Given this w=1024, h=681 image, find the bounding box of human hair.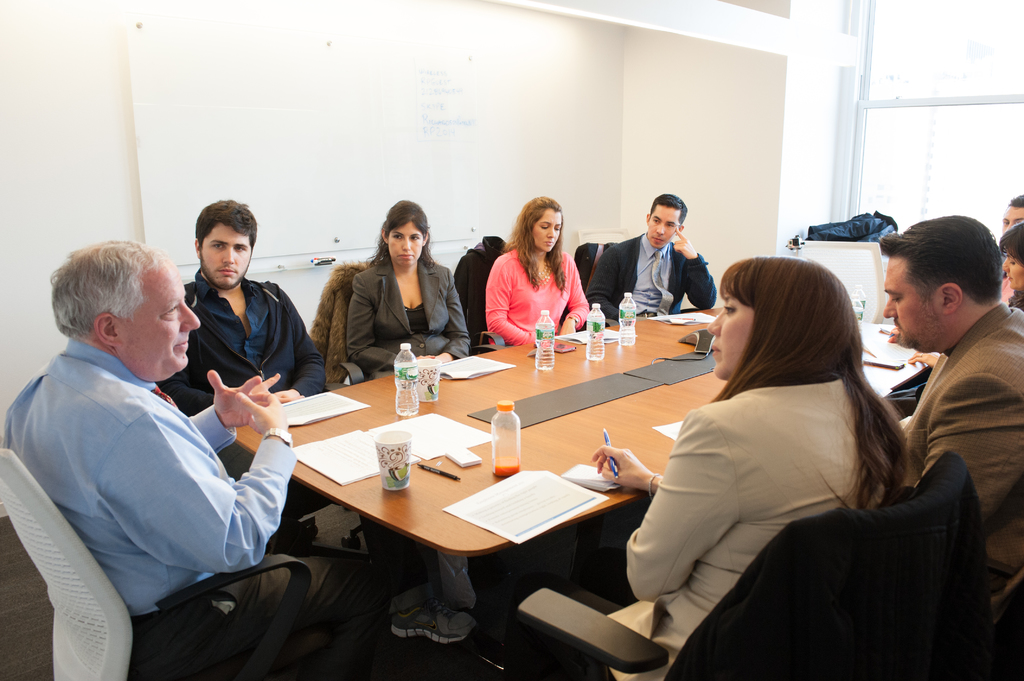
(649,196,691,229).
